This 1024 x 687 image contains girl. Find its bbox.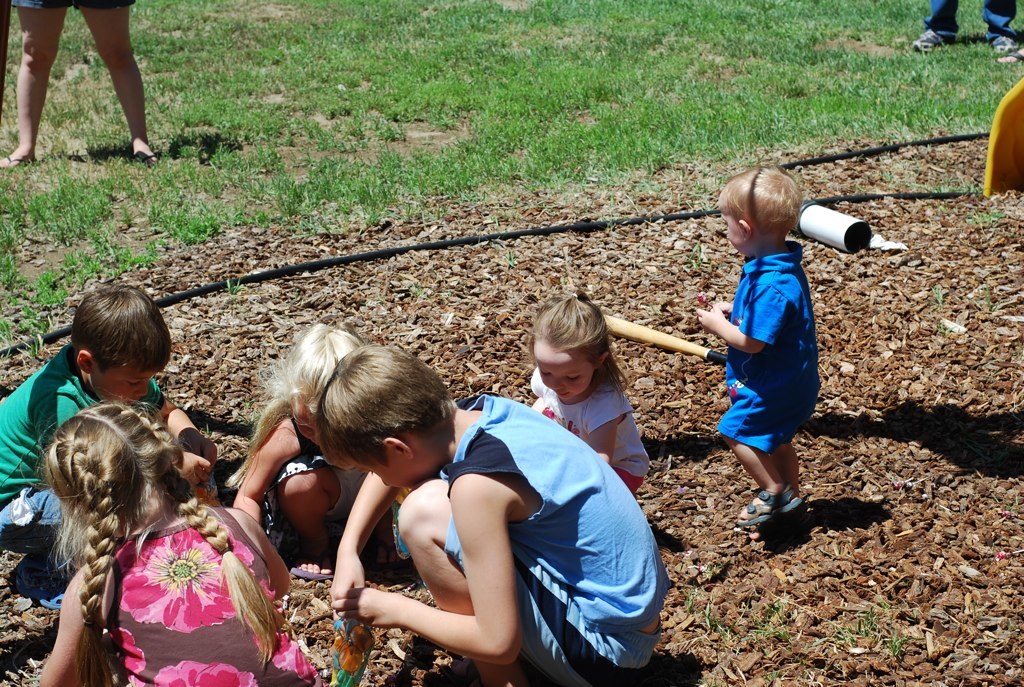
region(528, 274, 649, 492).
